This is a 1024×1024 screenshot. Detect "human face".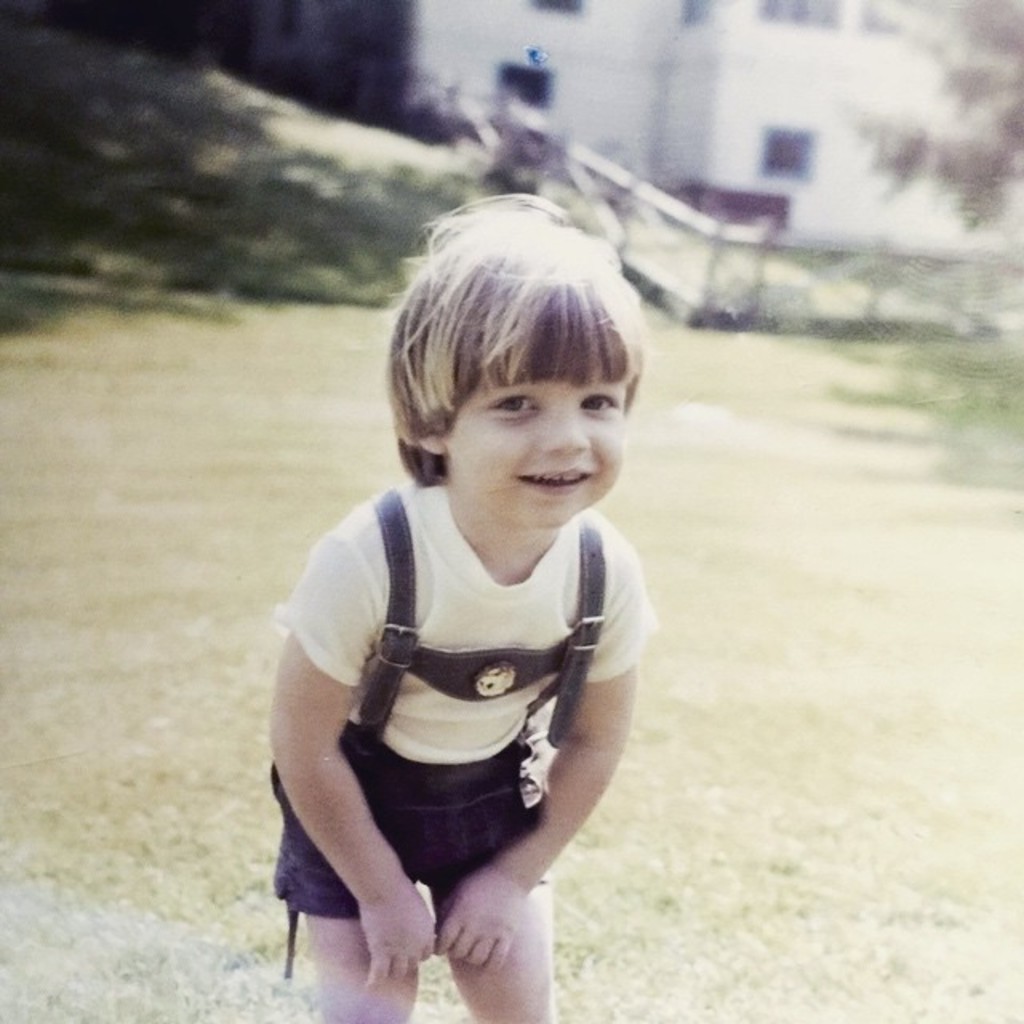
box=[442, 342, 630, 538].
